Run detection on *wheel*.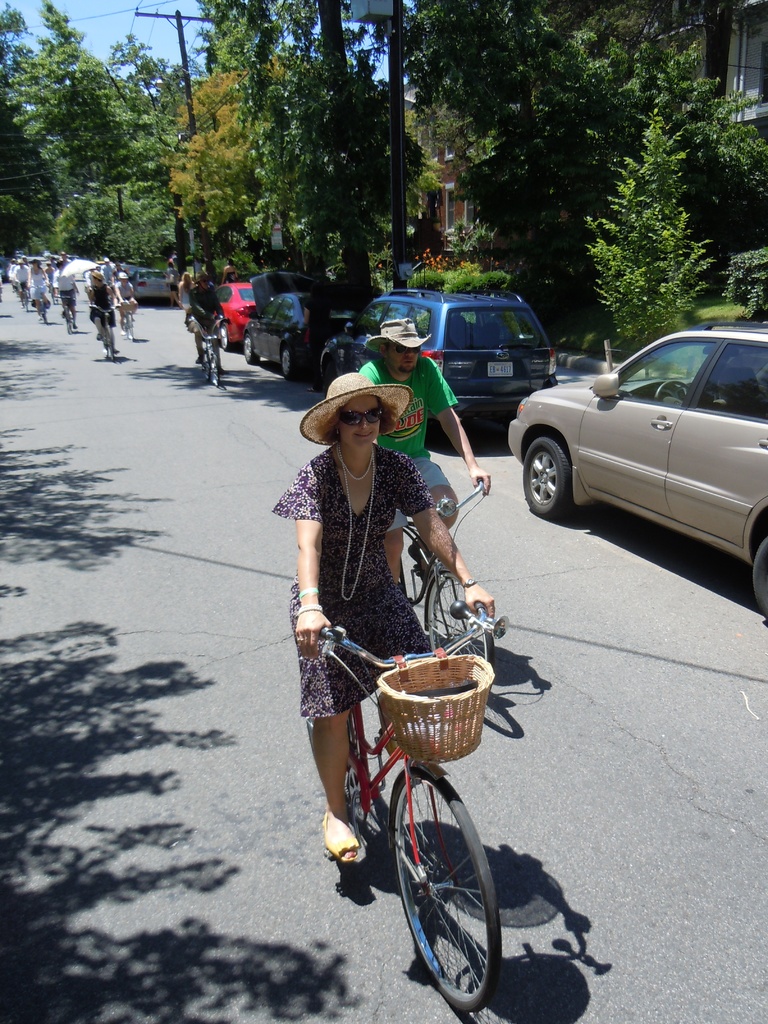
Result: 209/355/218/386.
